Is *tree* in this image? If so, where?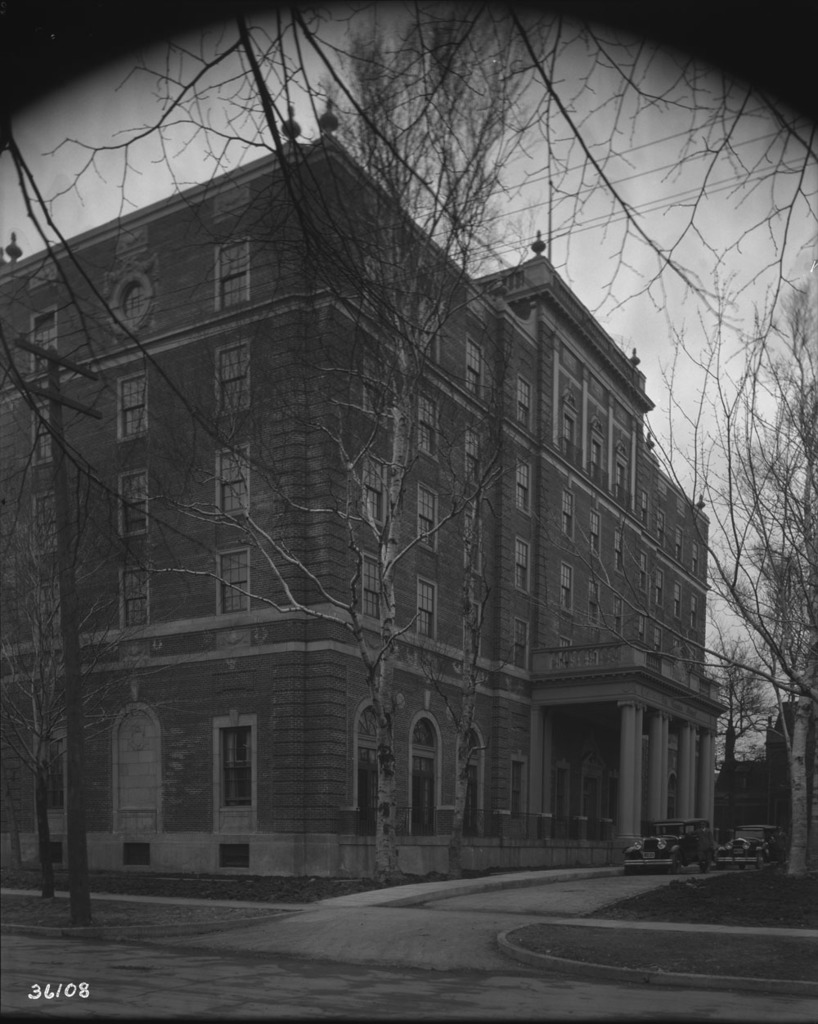
Yes, at [left=0, top=0, right=817, bottom=901].
